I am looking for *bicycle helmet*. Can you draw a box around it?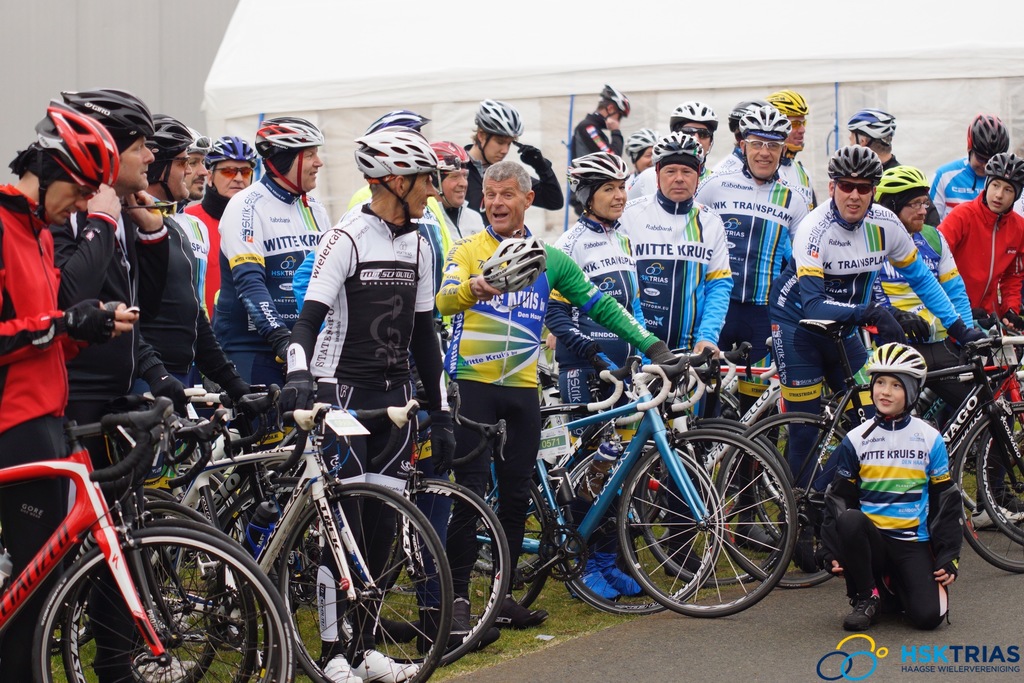
Sure, the bounding box is bbox(981, 155, 1019, 201).
